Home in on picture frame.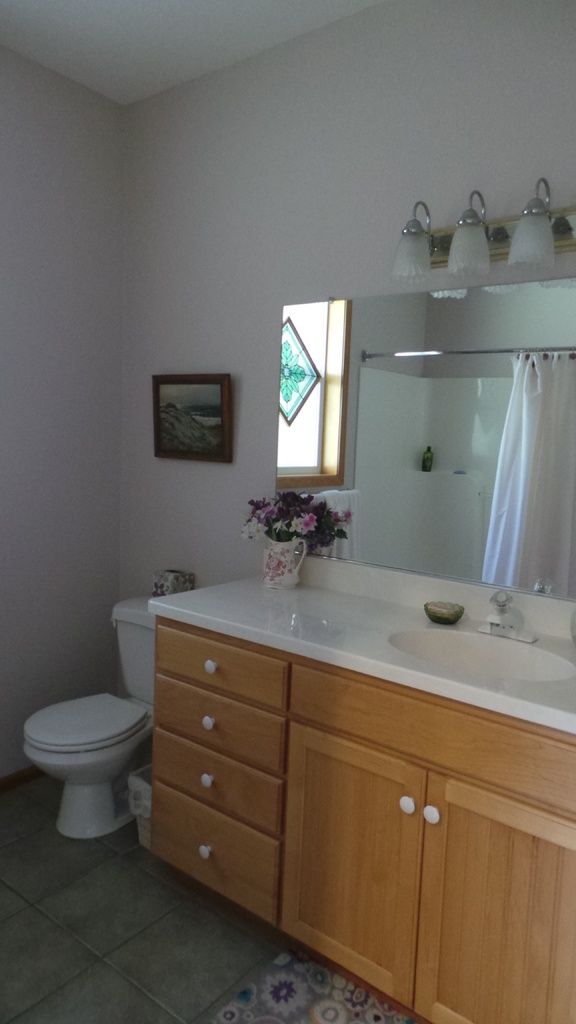
Homed in at <region>139, 369, 241, 459</region>.
